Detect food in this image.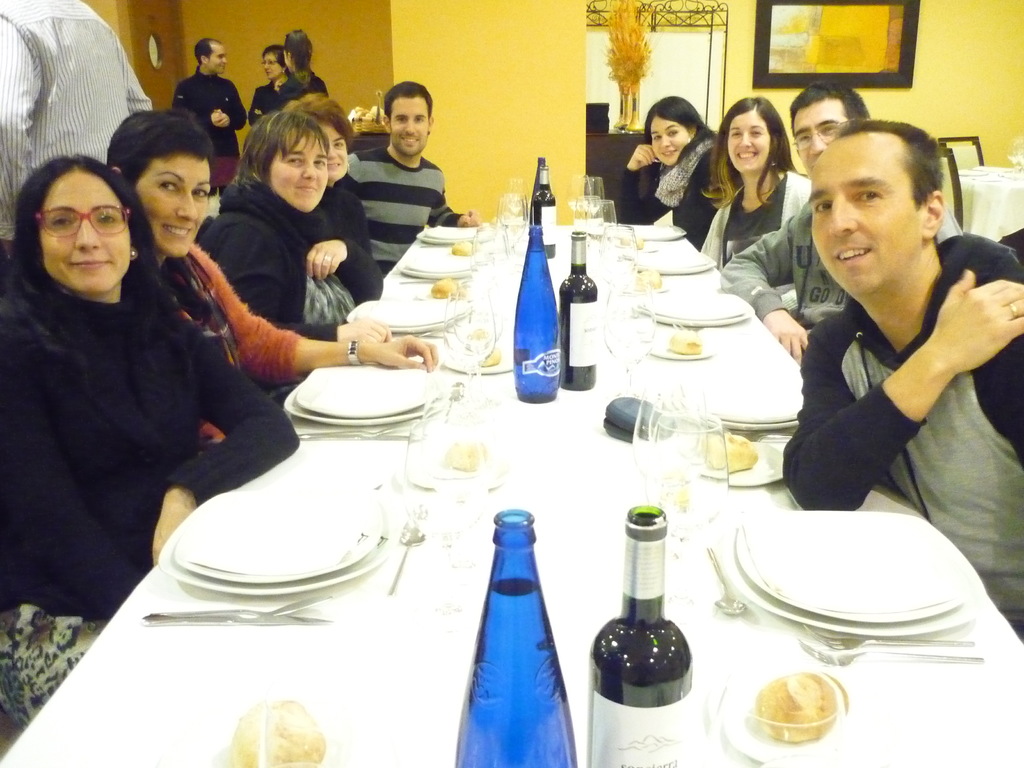
Detection: 619, 233, 644, 250.
